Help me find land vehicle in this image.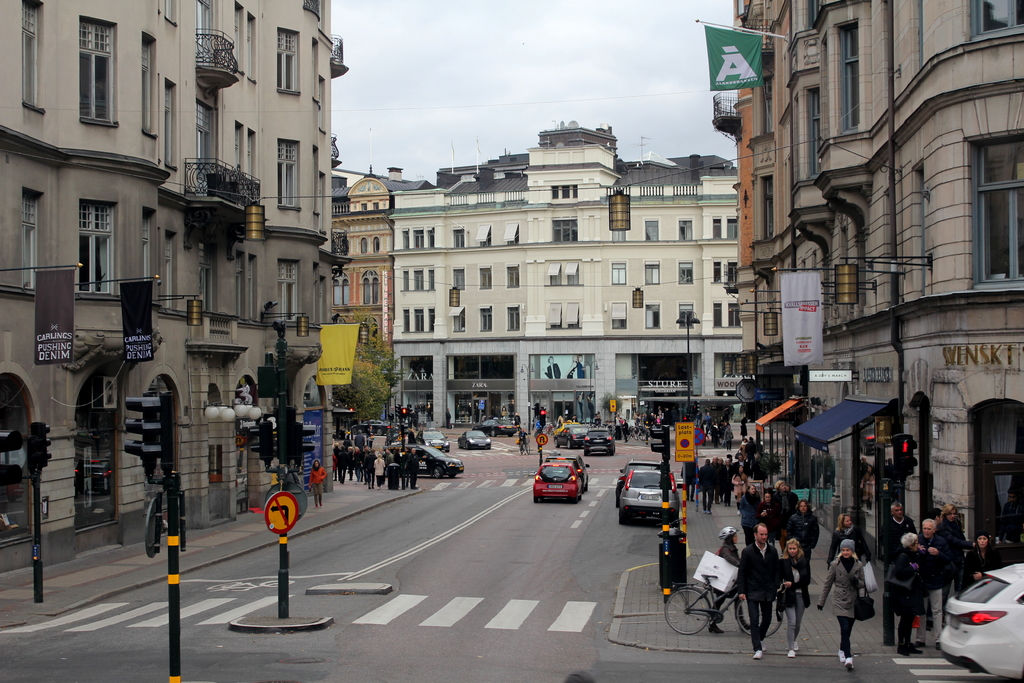
Found it: (612,461,660,504).
